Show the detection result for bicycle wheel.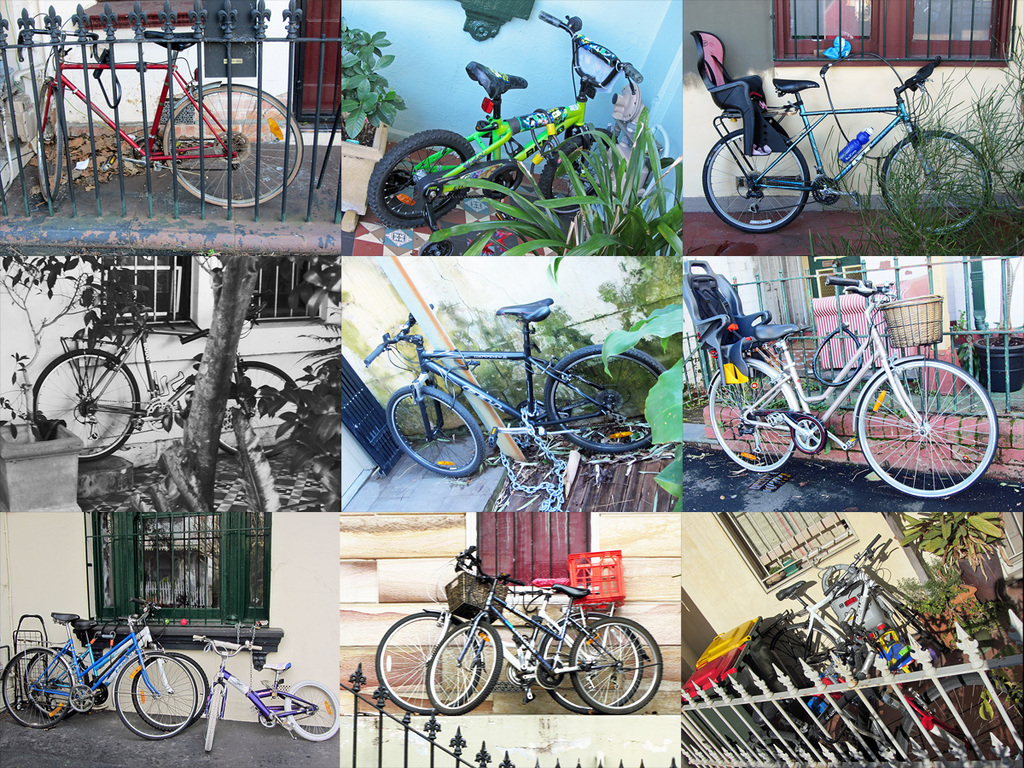
select_region(2, 643, 70, 731).
